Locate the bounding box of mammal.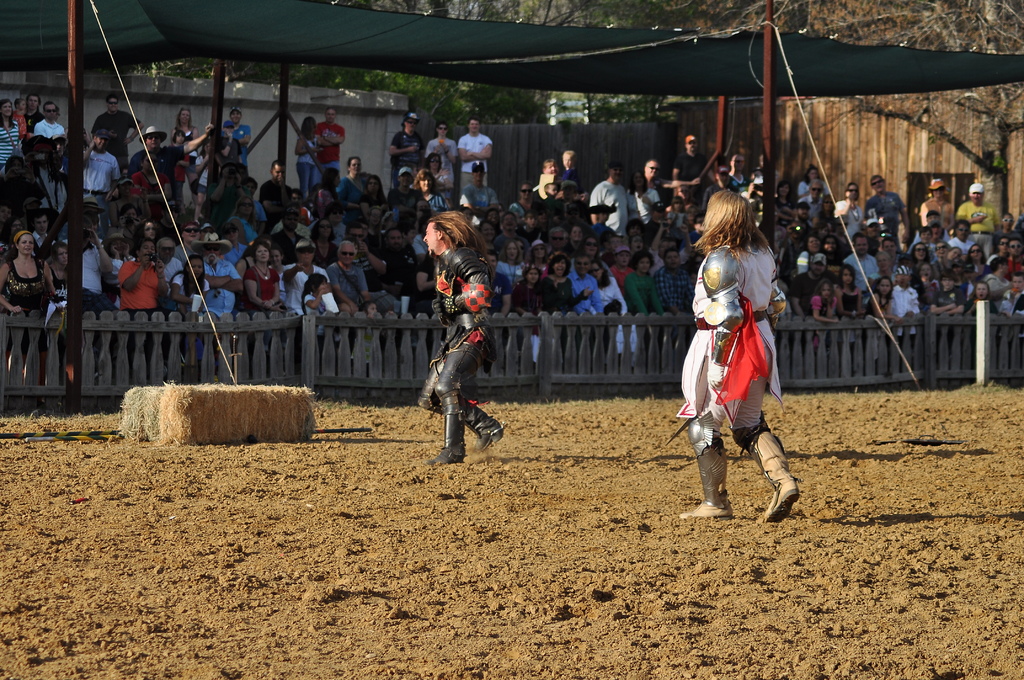
Bounding box: 417/227/518/469.
